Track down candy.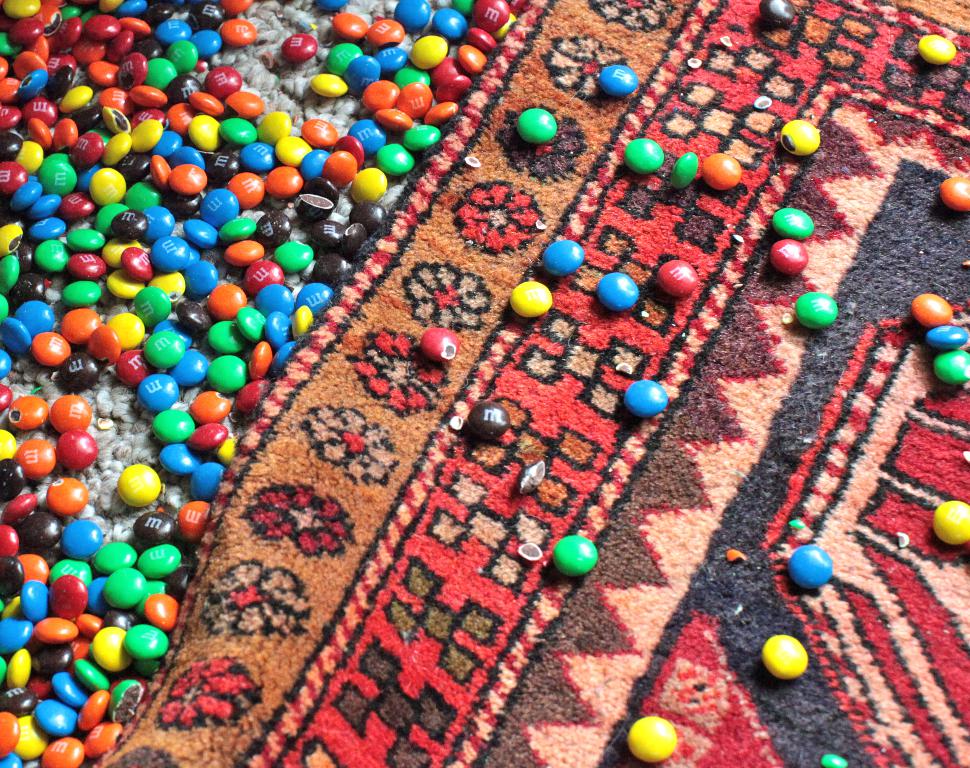
Tracked to locate(704, 157, 748, 190).
